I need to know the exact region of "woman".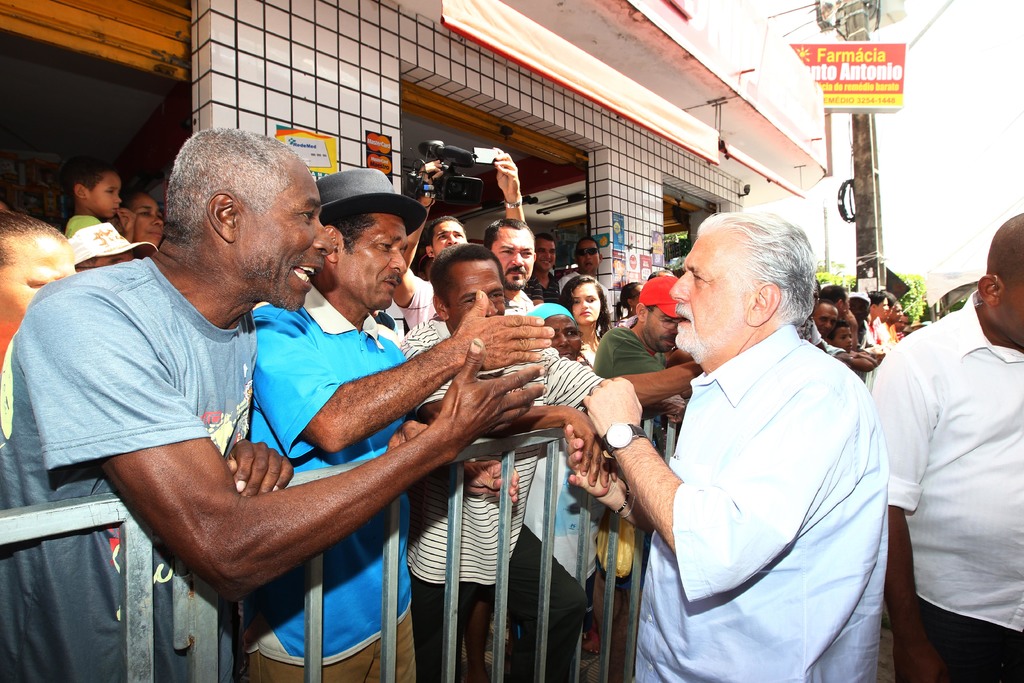
Region: bbox(557, 276, 614, 372).
